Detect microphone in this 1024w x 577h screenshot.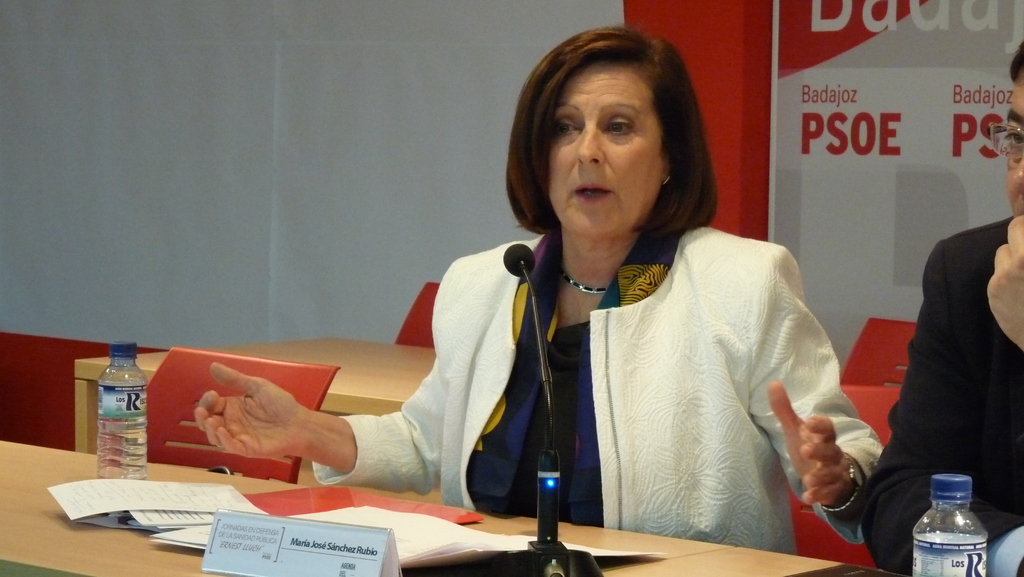
Detection: pyautogui.locateOnScreen(504, 242, 540, 281).
